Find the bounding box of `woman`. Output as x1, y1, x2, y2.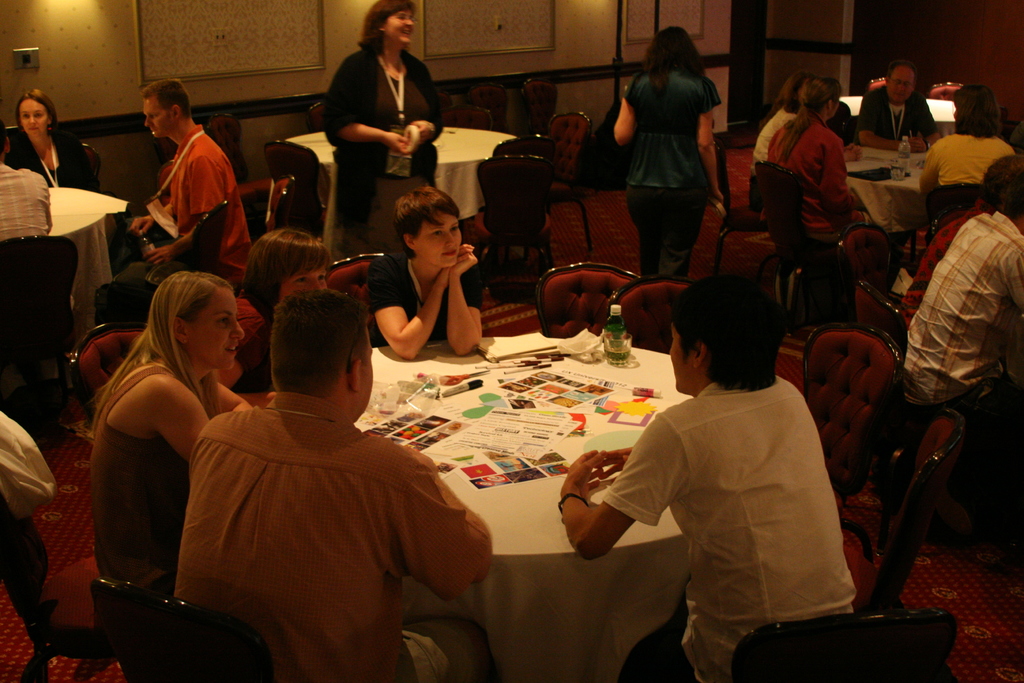
362, 186, 486, 362.
